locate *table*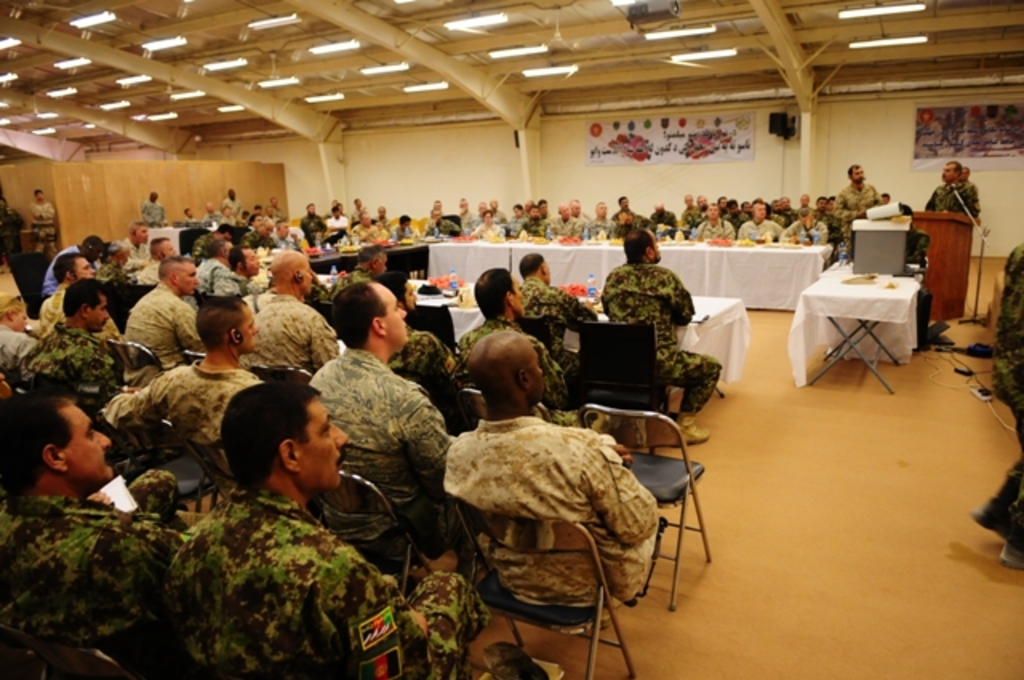
bbox=(789, 259, 920, 386)
